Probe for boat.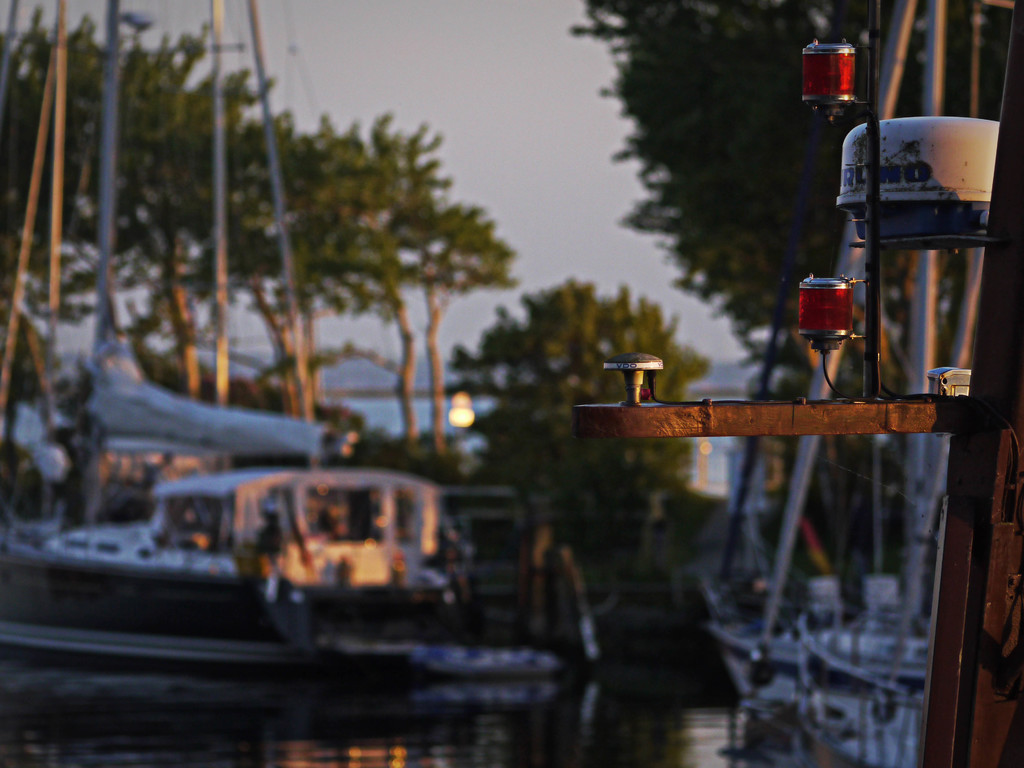
Probe result: locate(26, 437, 563, 629).
